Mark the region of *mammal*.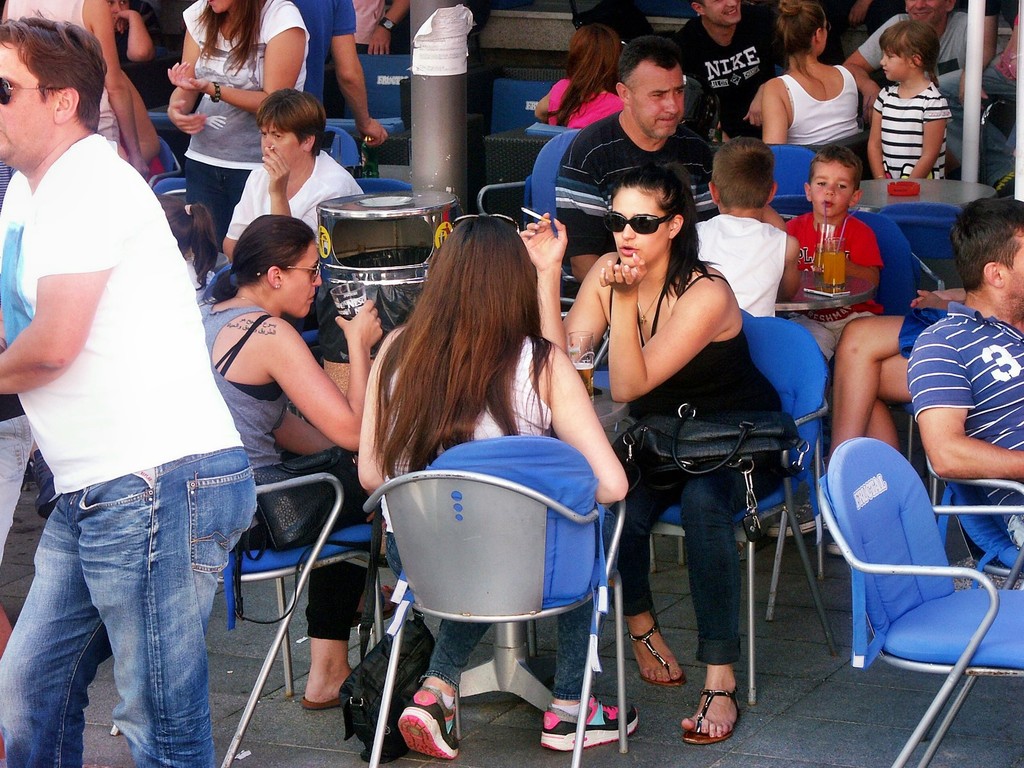
Region: left=104, top=0, right=189, bottom=120.
